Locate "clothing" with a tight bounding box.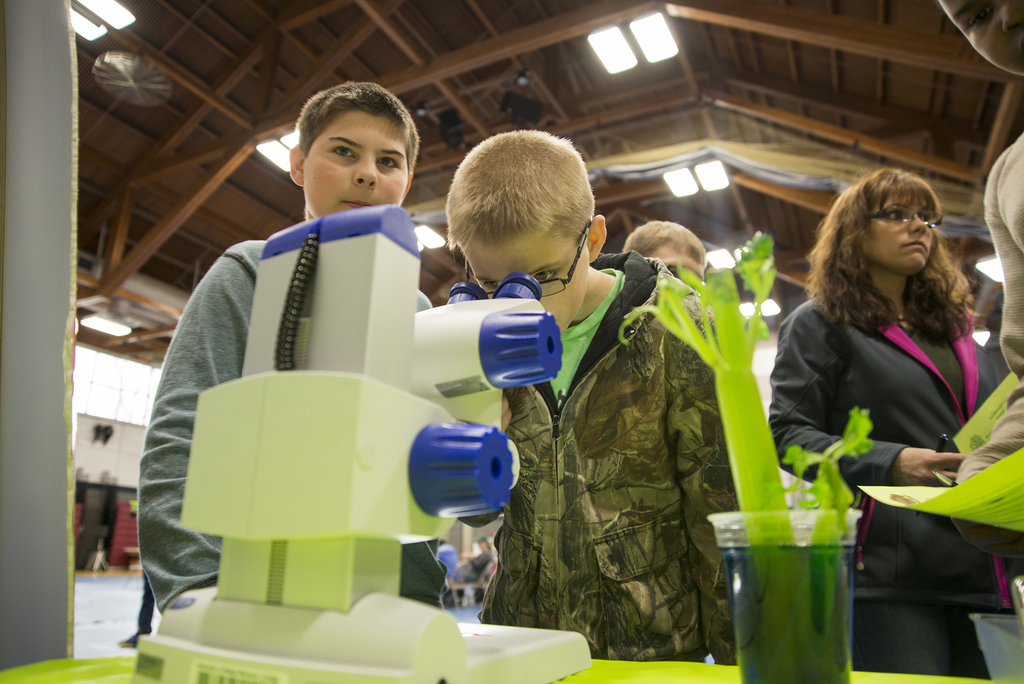
left=488, top=247, right=738, bottom=656.
